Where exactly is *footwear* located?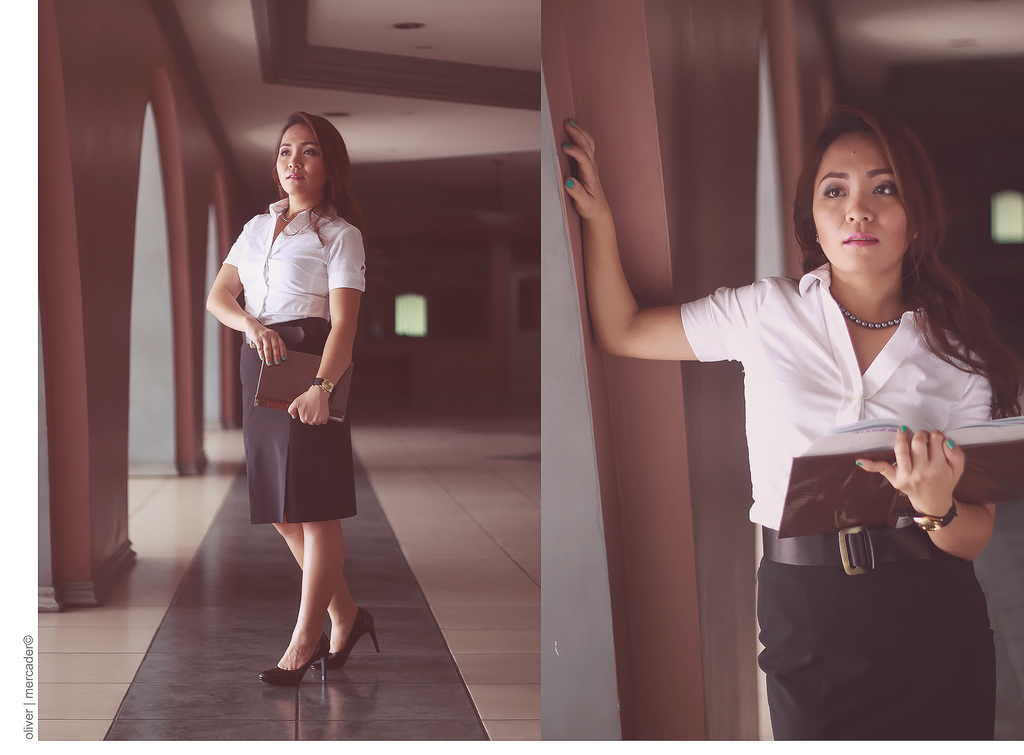
Its bounding box is x1=259 y1=635 x2=331 y2=692.
